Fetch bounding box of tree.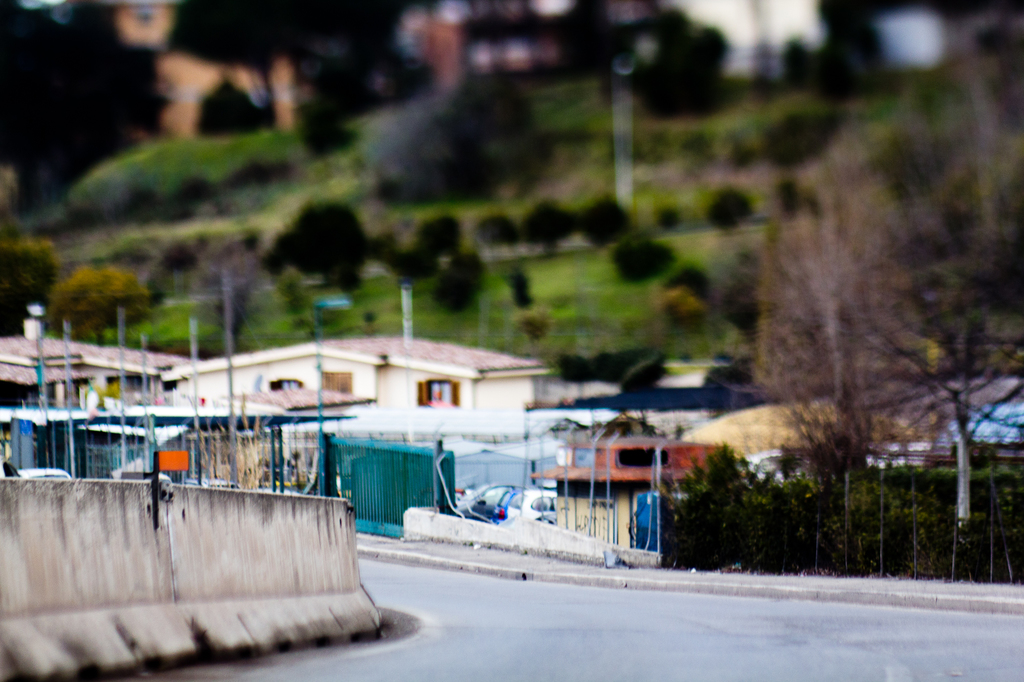
Bbox: [609, 234, 669, 287].
